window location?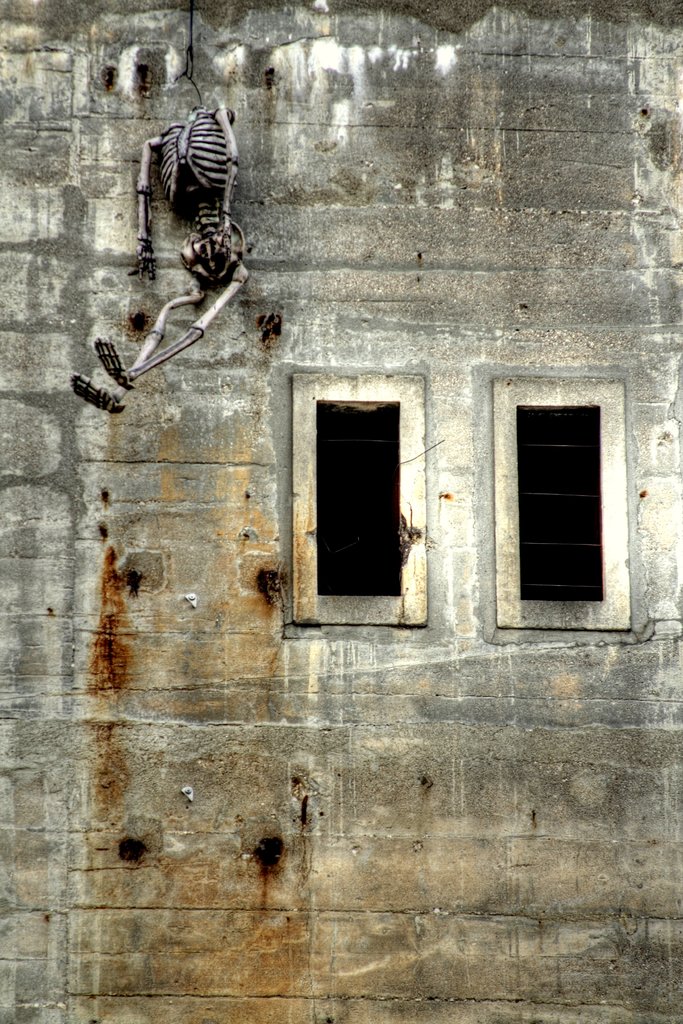
pyautogui.locateOnScreen(490, 372, 639, 631)
